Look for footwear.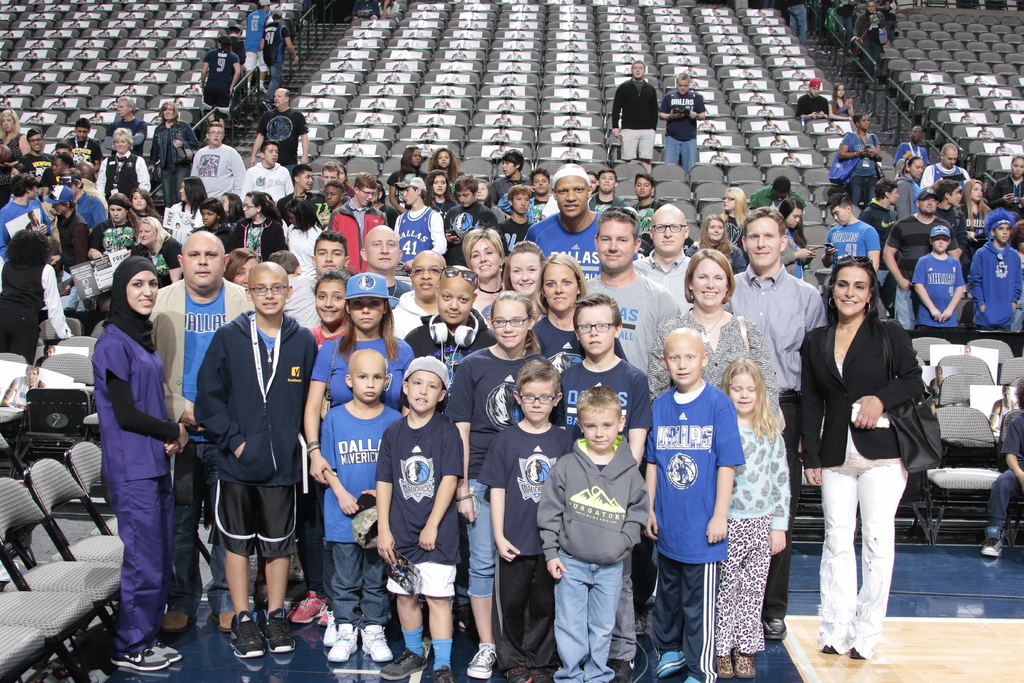
Found: [x1=847, y1=646, x2=863, y2=657].
